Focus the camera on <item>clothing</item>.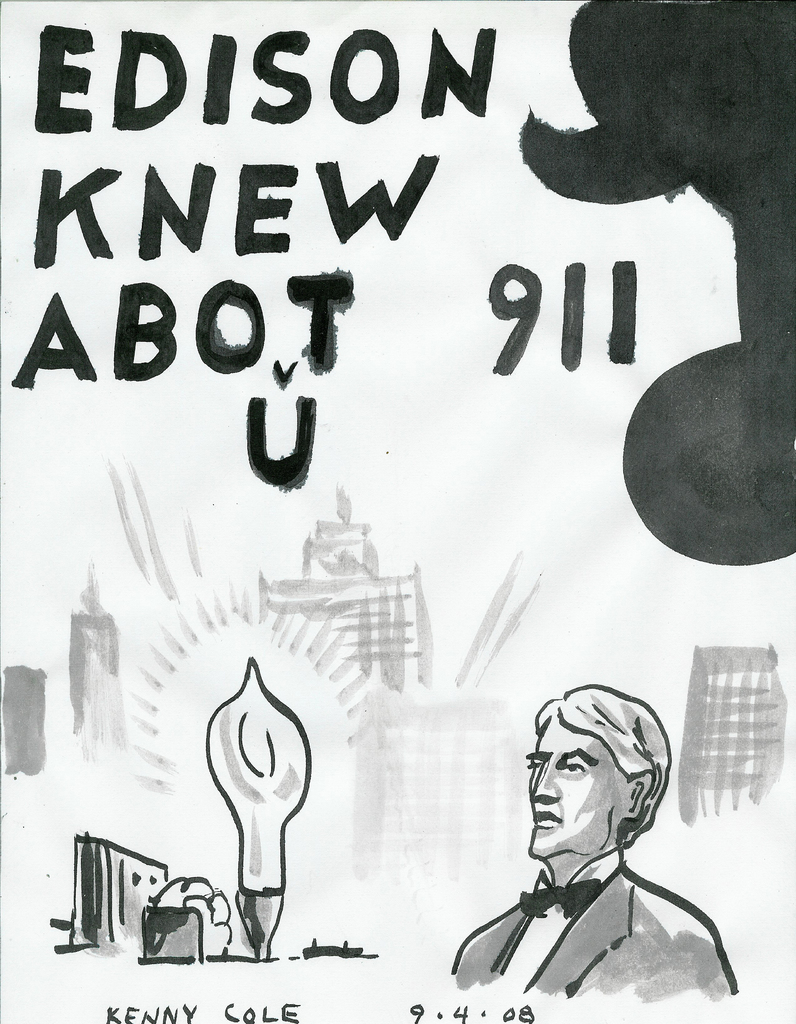
Focus region: [left=458, top=867, right=732, bottom=1003].
